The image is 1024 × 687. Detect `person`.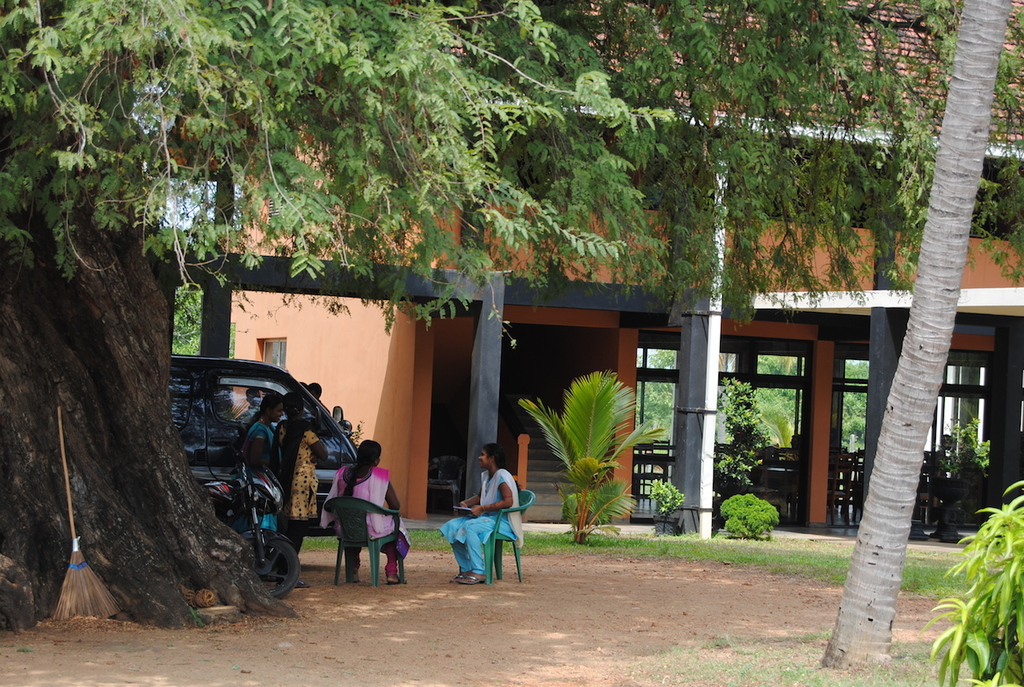
Detection: <region>302, 381, 306, 385</region>.
